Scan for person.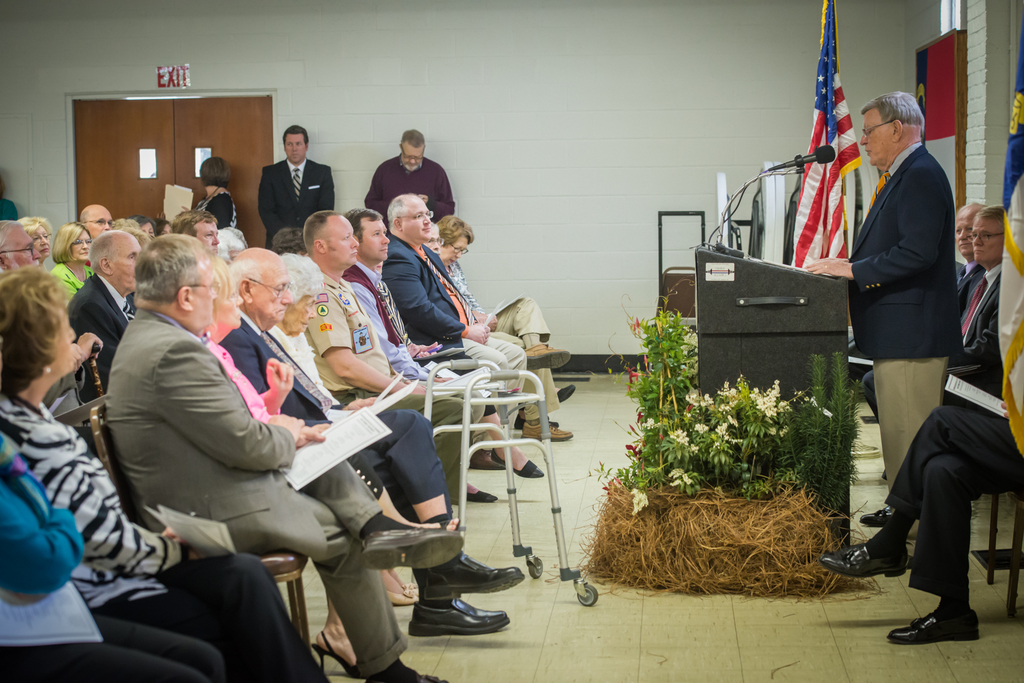
Scan result: pyautogui.locateOnScreen(78, 226, 138, 405).
